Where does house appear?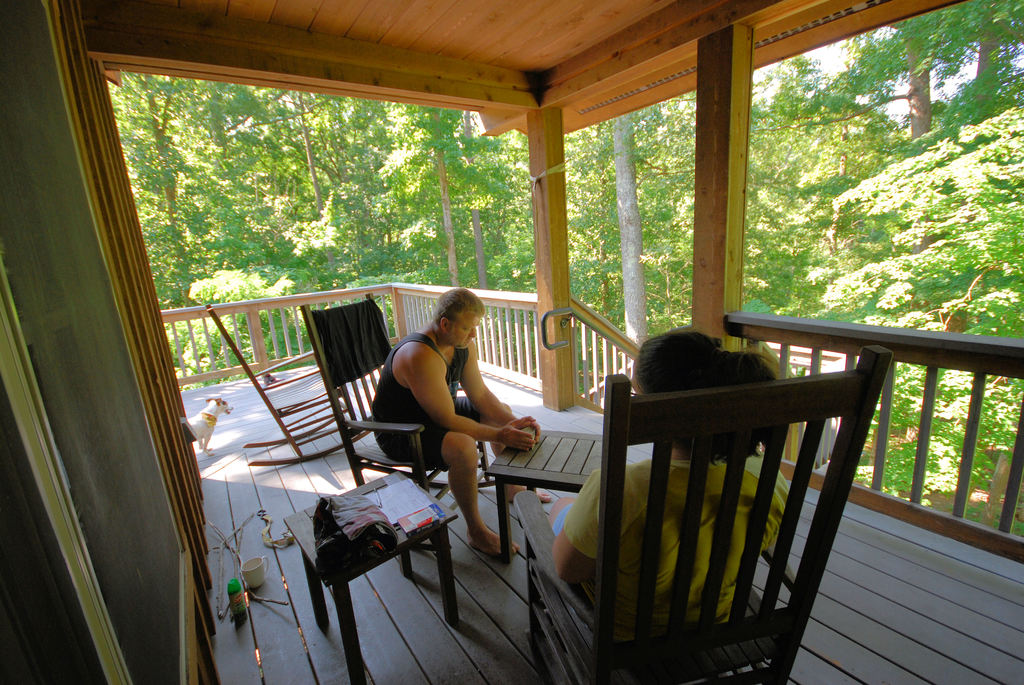
Appears at {"left": 0, "top": 0, "right": 1023, "bottom": 684}.
